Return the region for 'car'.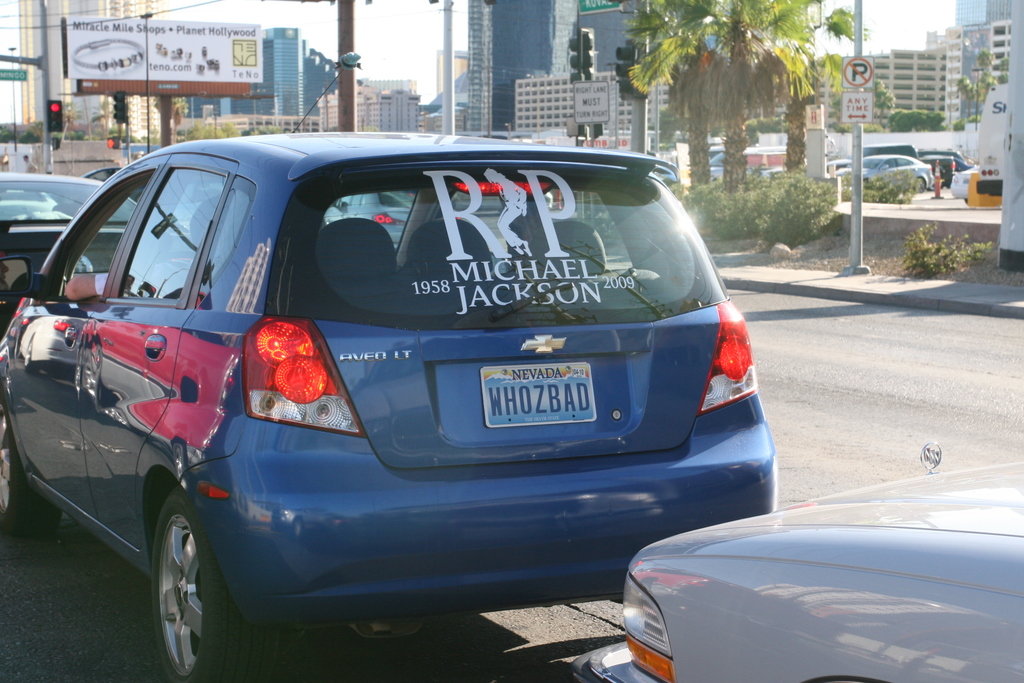
<region>917, 151, 970, 190</region>.
